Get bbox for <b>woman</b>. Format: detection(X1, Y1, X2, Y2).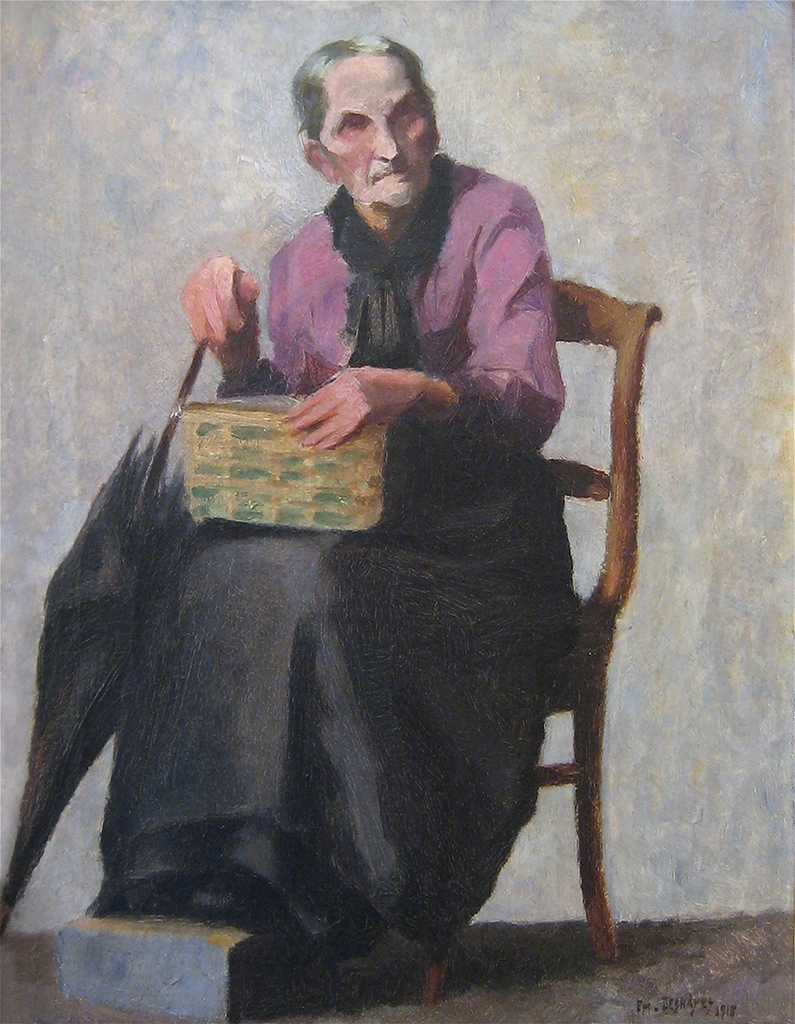
detection(90, 33, 567, 1005).
